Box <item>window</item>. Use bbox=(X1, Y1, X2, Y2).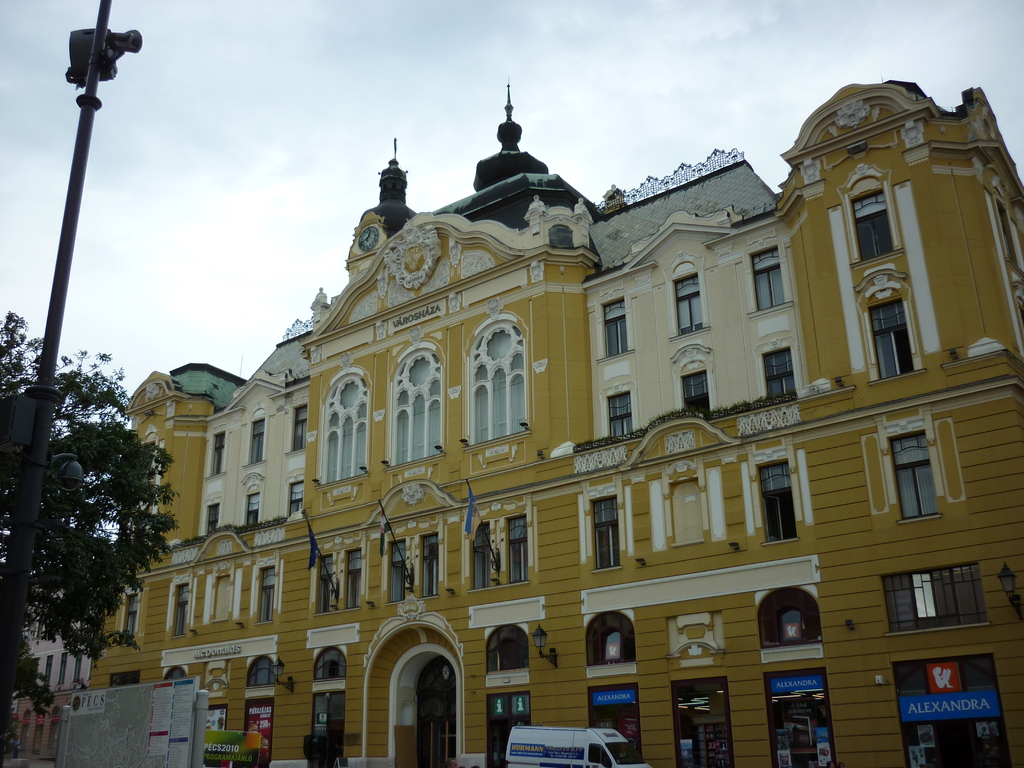
bbox=(601, 294, 633, 359).
